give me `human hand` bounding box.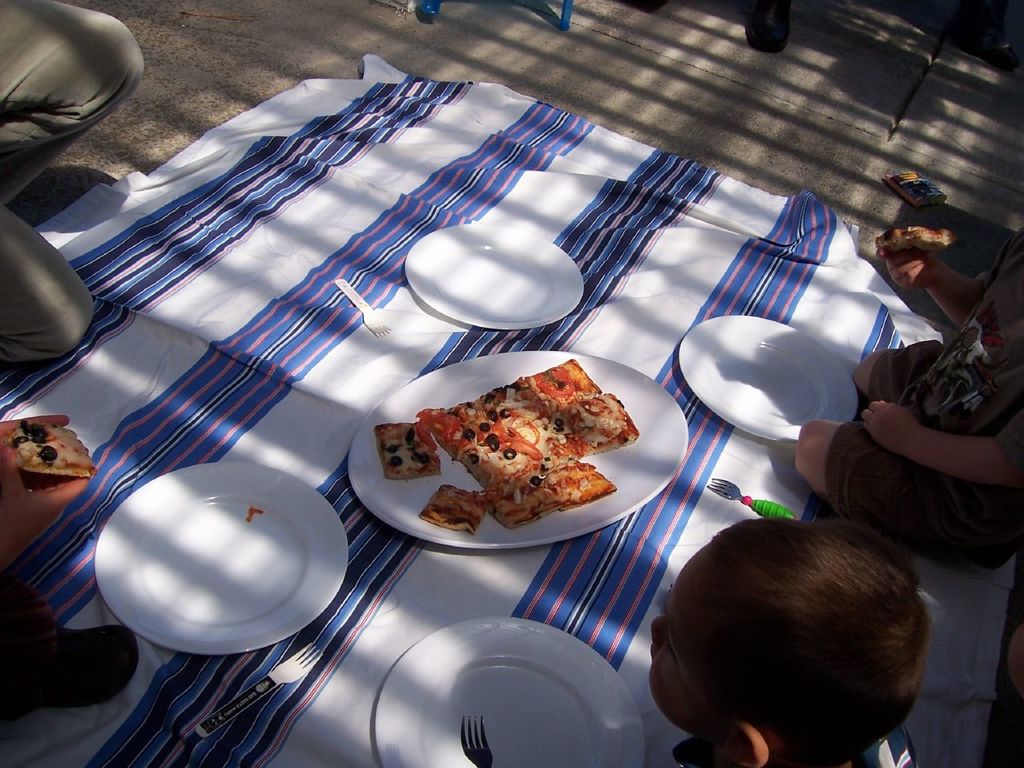
rect(862, 392, 917, 456).
